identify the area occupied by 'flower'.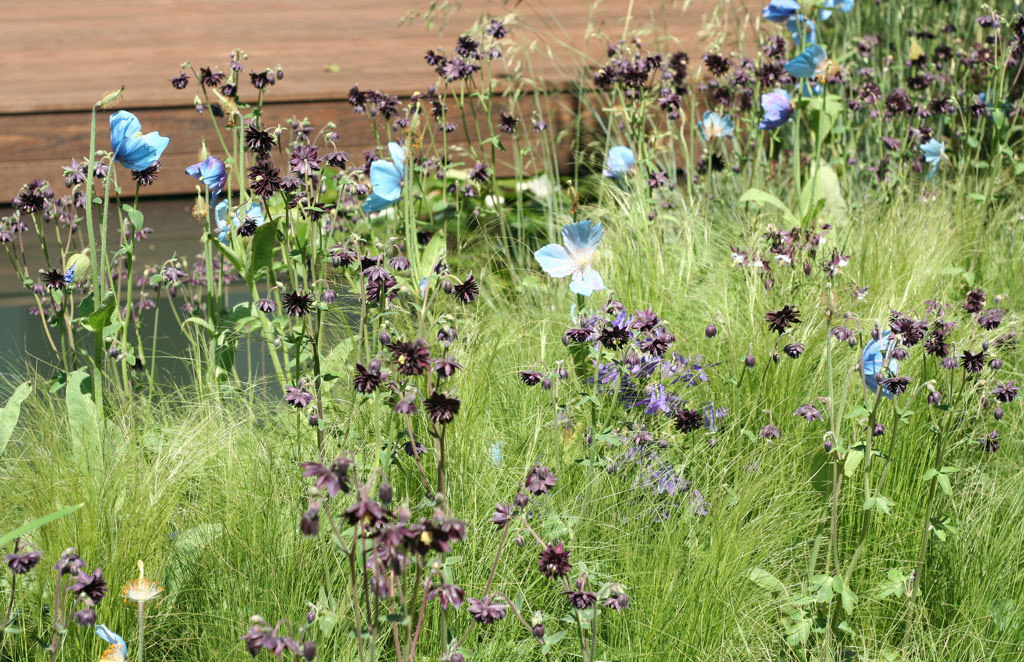
Area: 853:324:900:400.
